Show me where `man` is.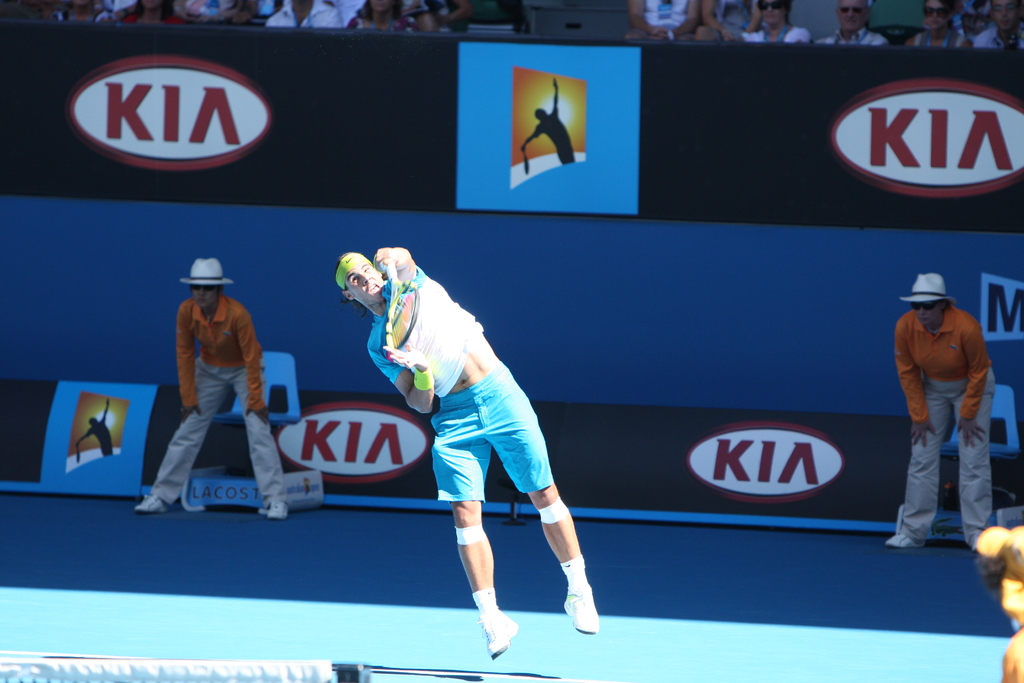
`man` is at pyautogui.locateOnScreen(334, 249, 600, 662).
